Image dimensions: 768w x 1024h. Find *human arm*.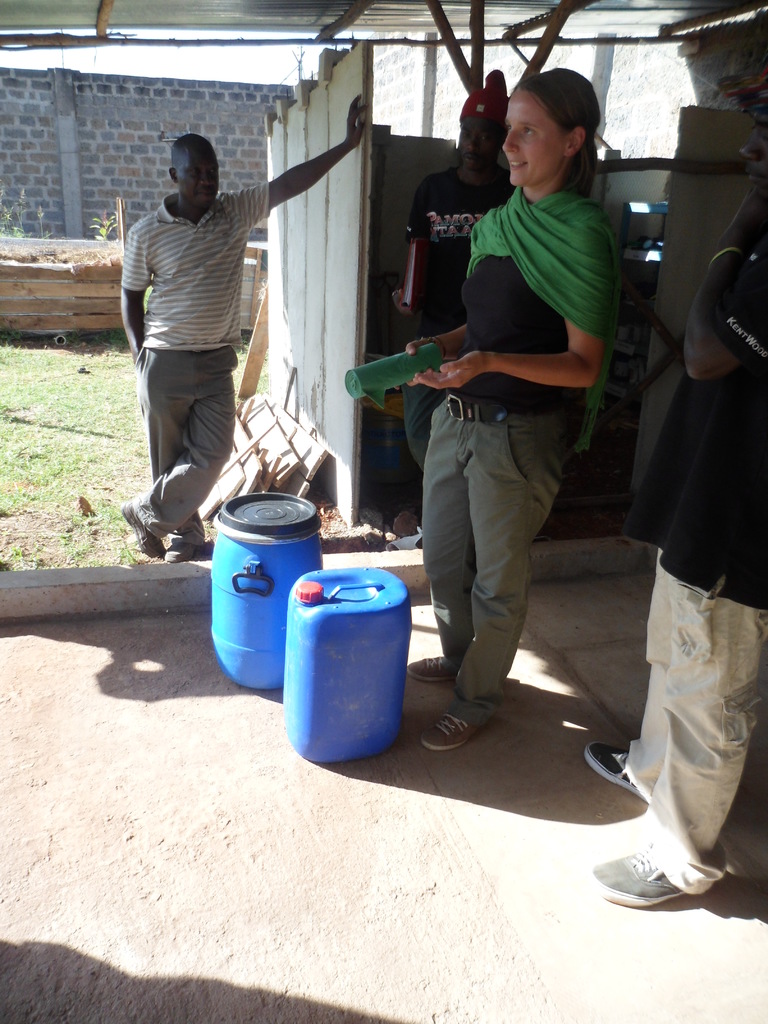
(686, 225, 751, 385).
